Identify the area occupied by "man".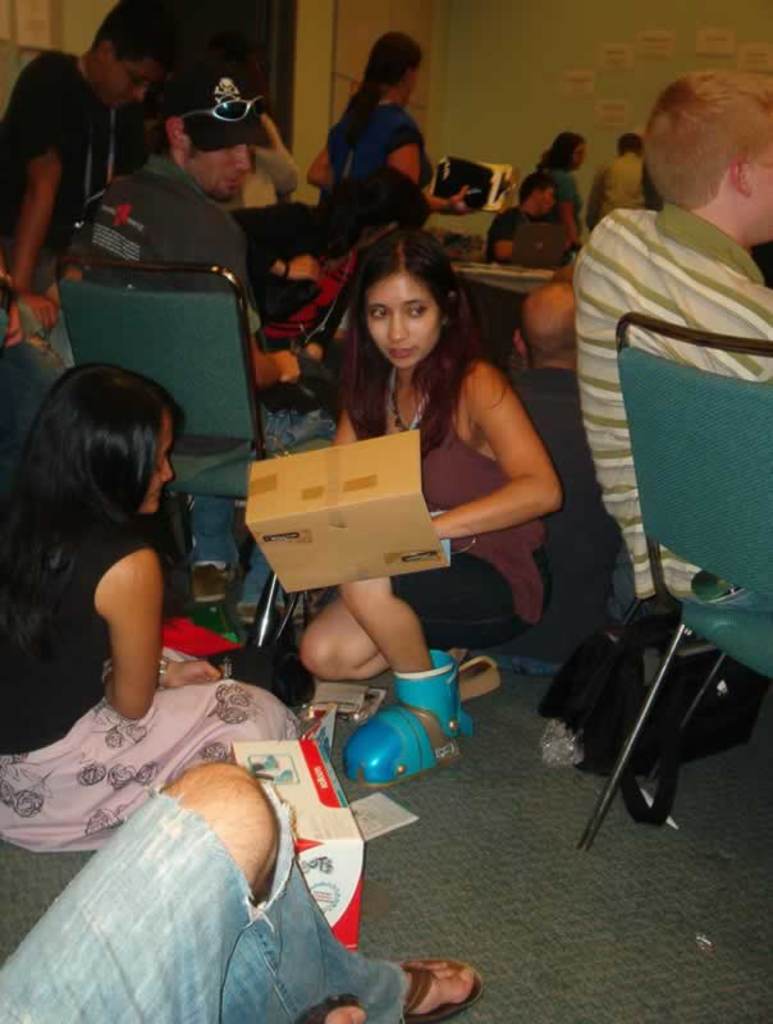
Area: left=454, top=276, right=635, bottom=682.
